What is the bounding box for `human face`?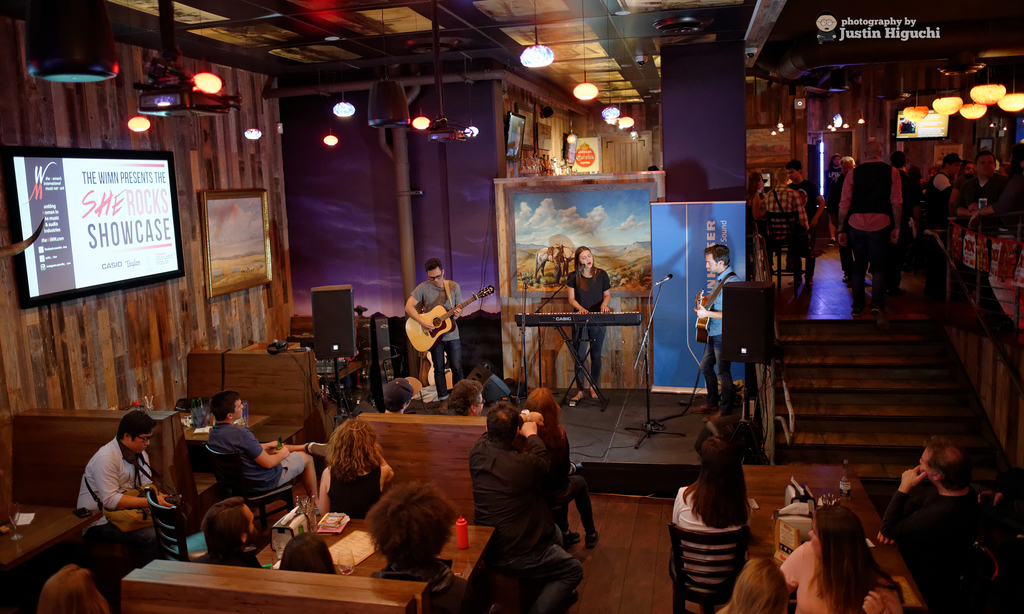
region(806, 518, 822, 558).
